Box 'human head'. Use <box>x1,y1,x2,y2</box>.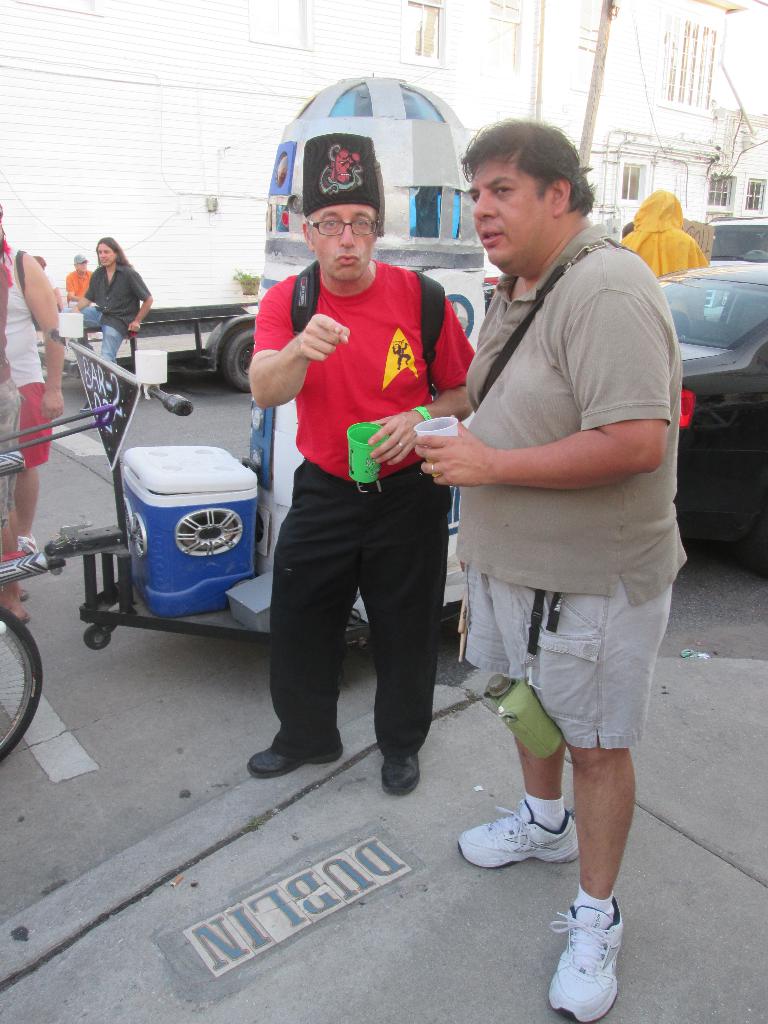
<box>72,252,90,275</box>.
